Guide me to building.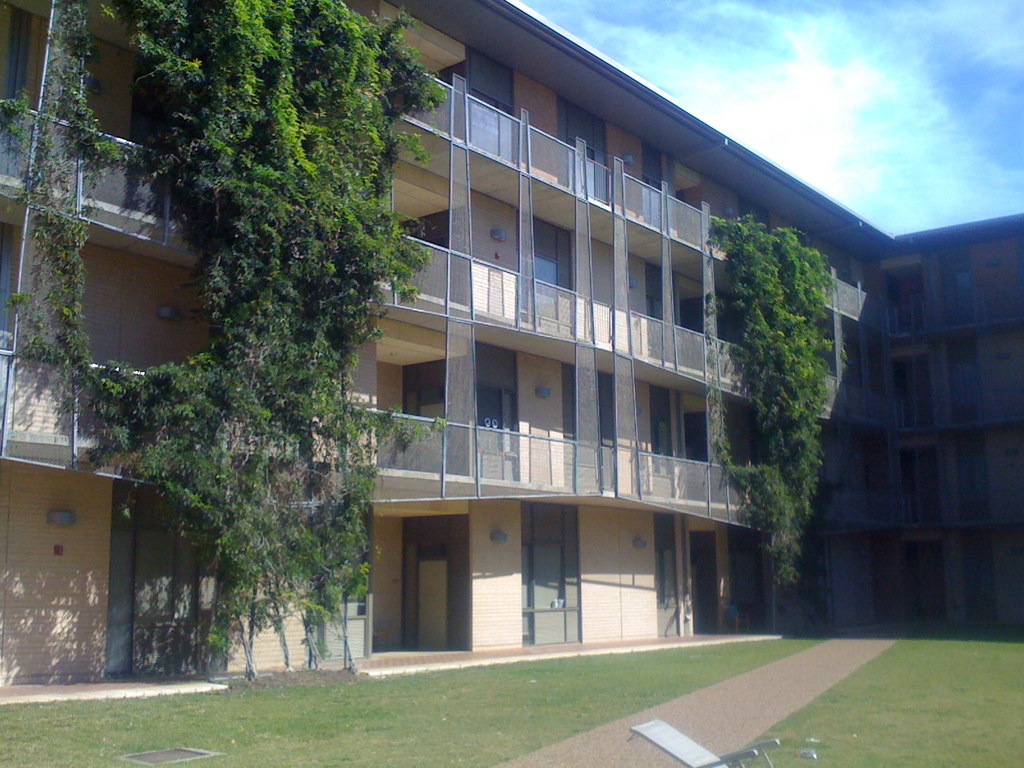
Guidance: select_region(0, 0, 1023, 702).
